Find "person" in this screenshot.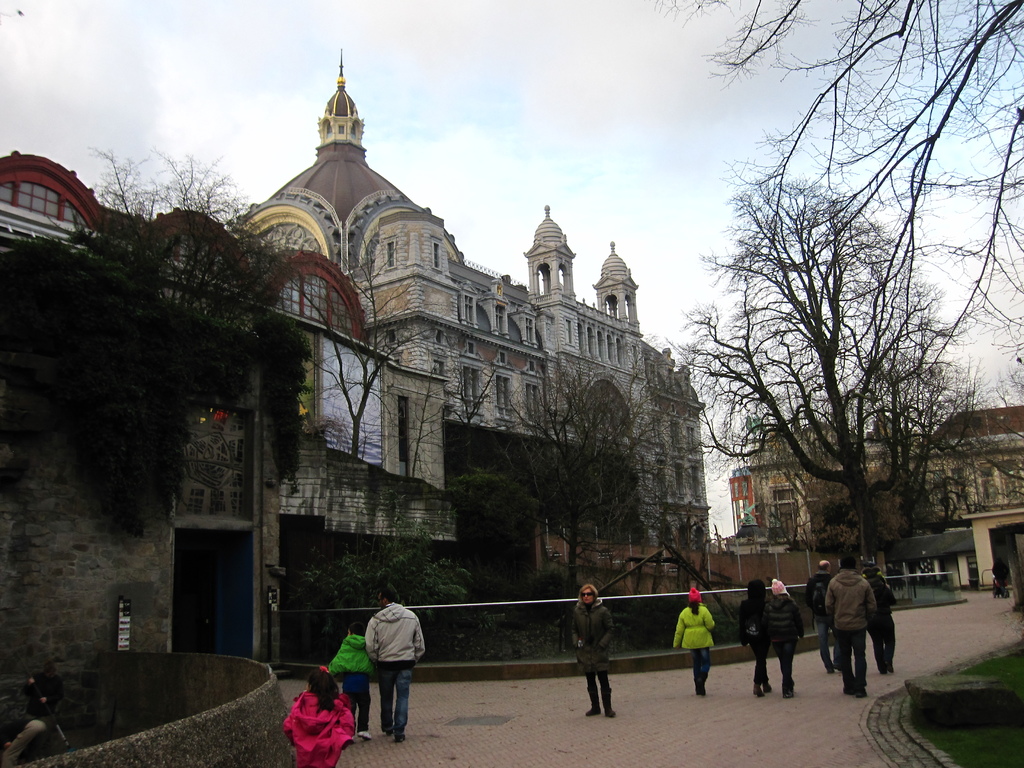
The bounding box for "person" is [863, 559, 897, 675].
